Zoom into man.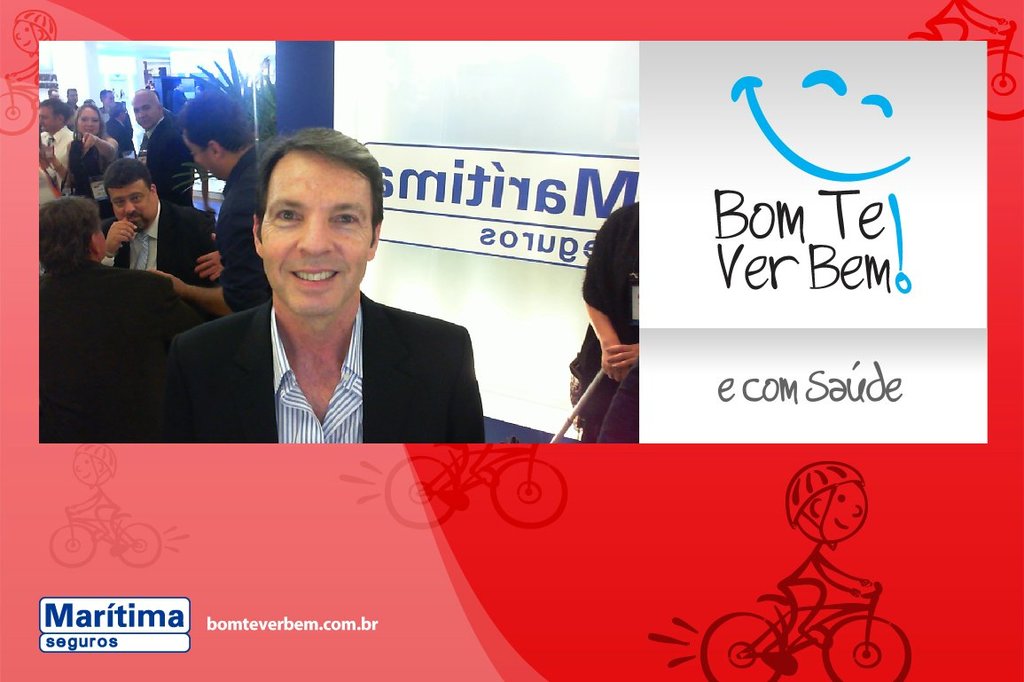
Zoom target: bbox(40, 98, 69, 204).
